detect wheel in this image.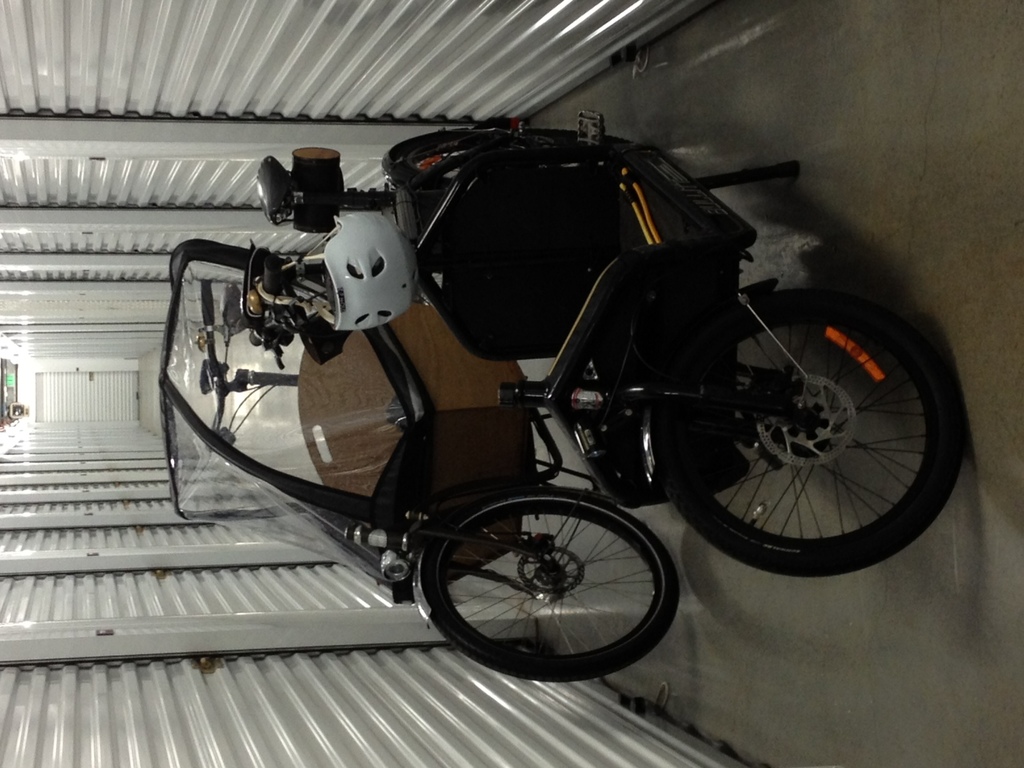
Detection: rect(396, 128, 633, 186).
